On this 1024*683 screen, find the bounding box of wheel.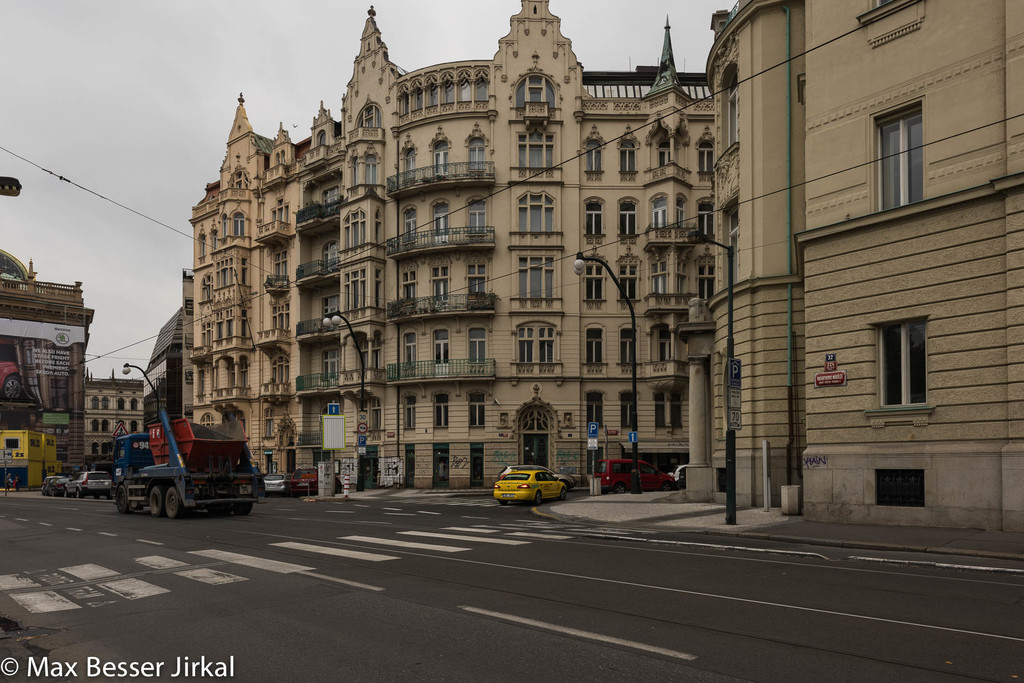
Bounding box: [x1=147, y1=485, x2=163, y2=515].
